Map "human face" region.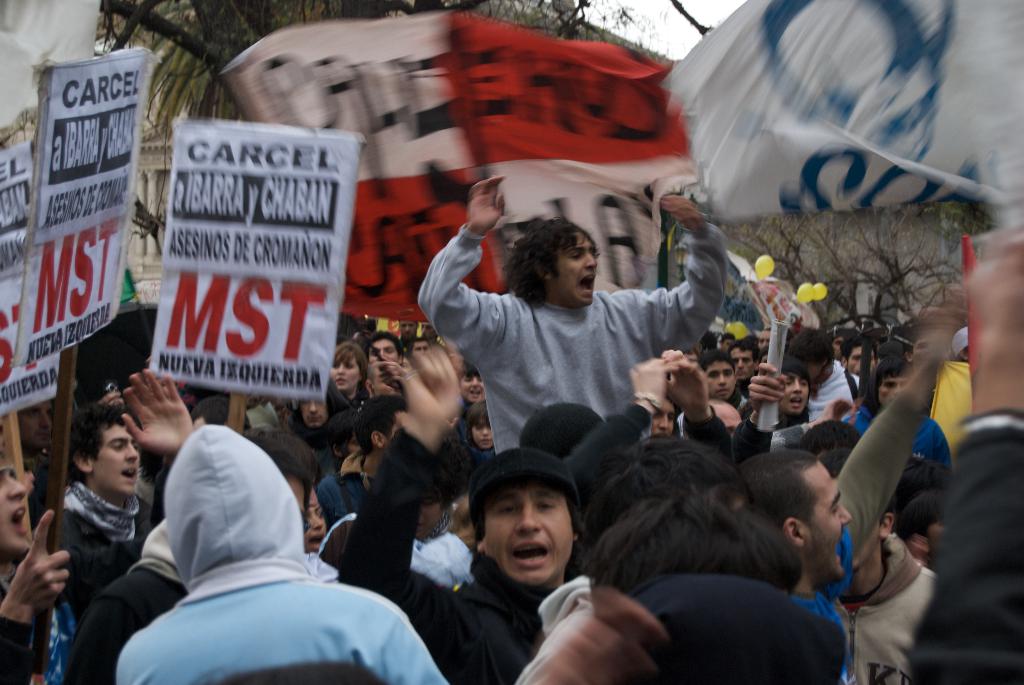
Mapped to BBox(556, 230, 598, 306).
